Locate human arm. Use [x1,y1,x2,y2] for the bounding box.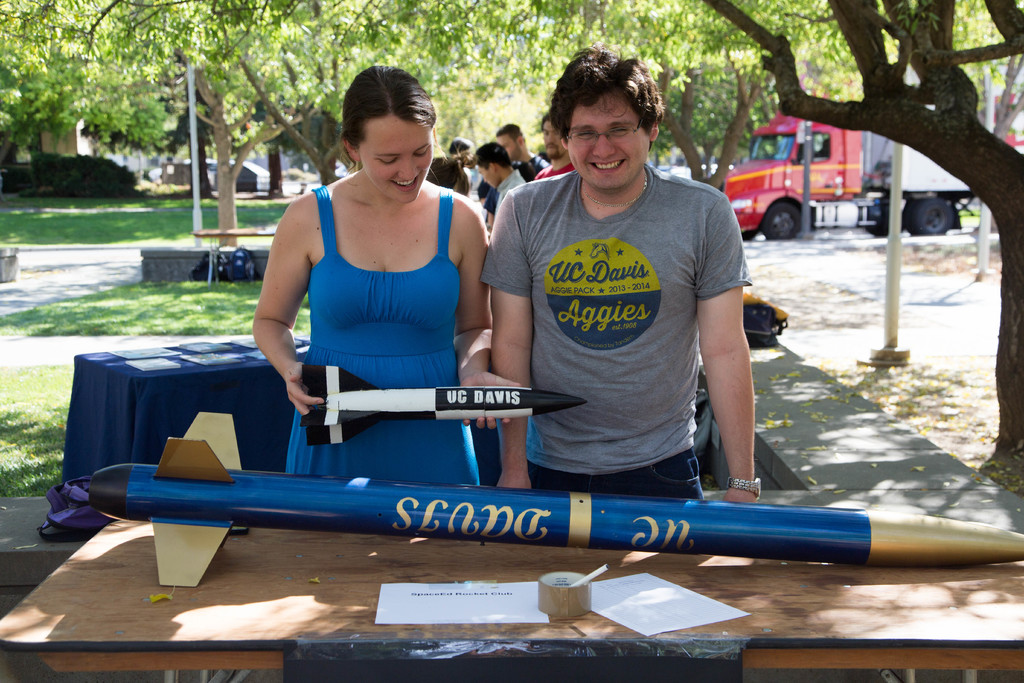
[698,229,774,509].
